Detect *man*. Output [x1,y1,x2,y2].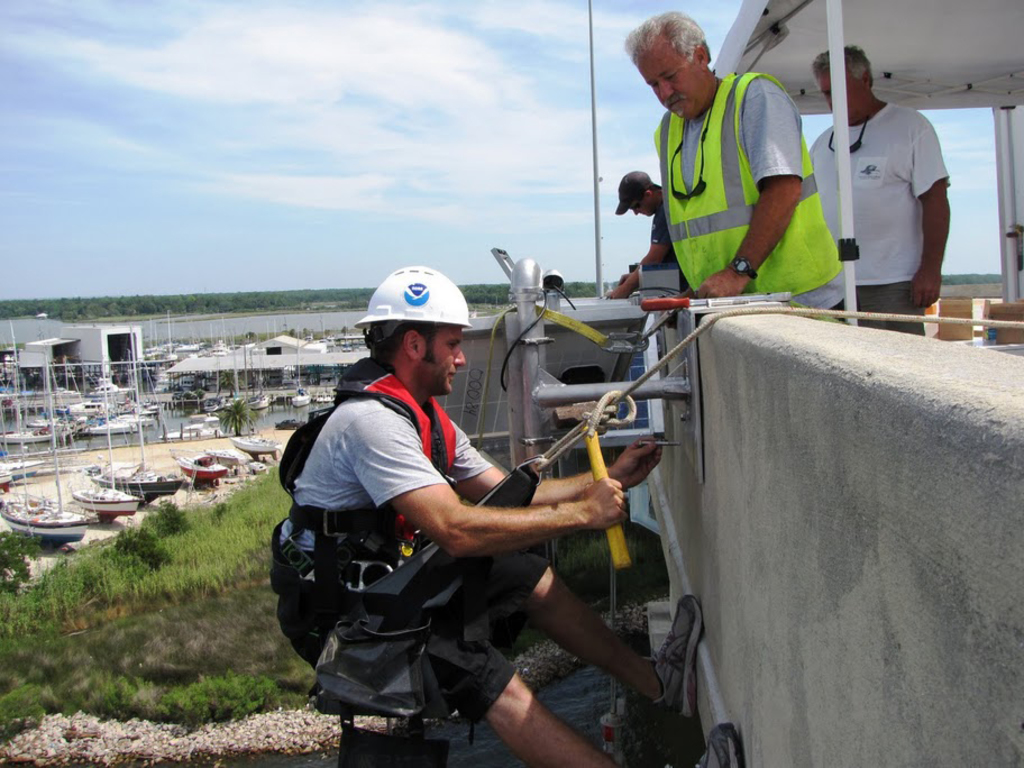
[621,4,850,319].
